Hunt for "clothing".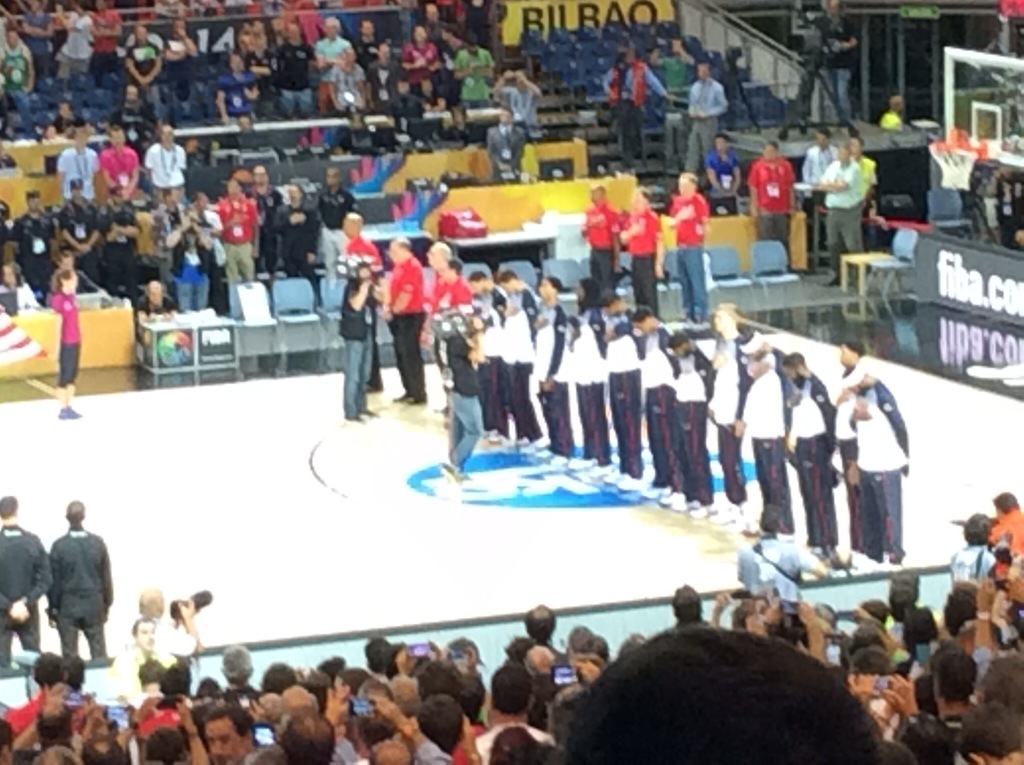
Hunted down at (left=624, top=211, right=657, bottom=259).
